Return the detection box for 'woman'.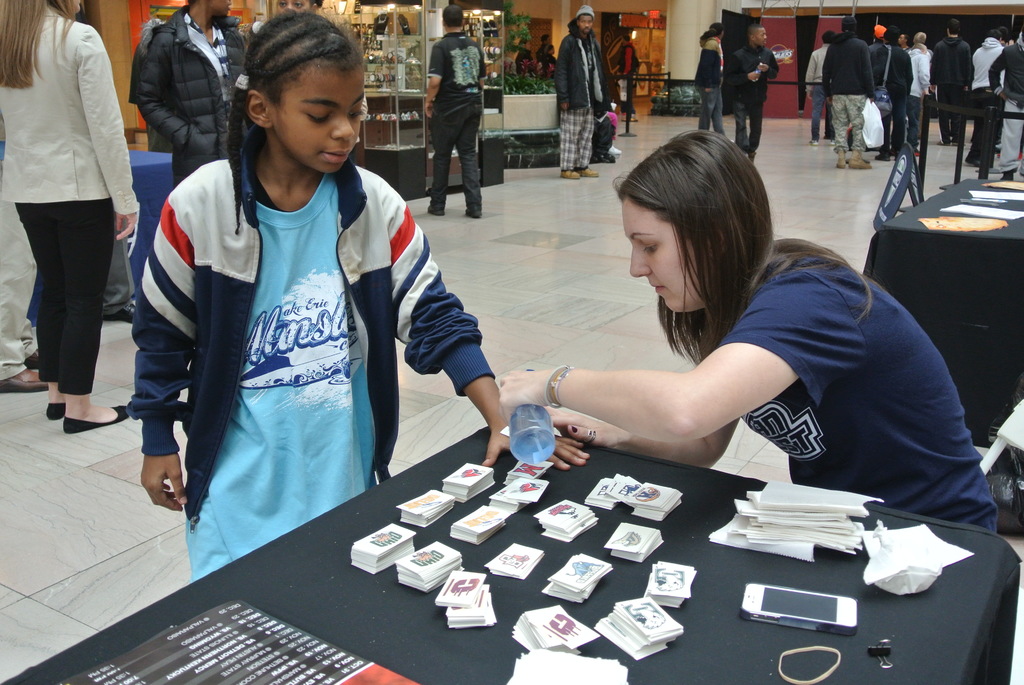
l=495, t=129, r=996, b=531.
